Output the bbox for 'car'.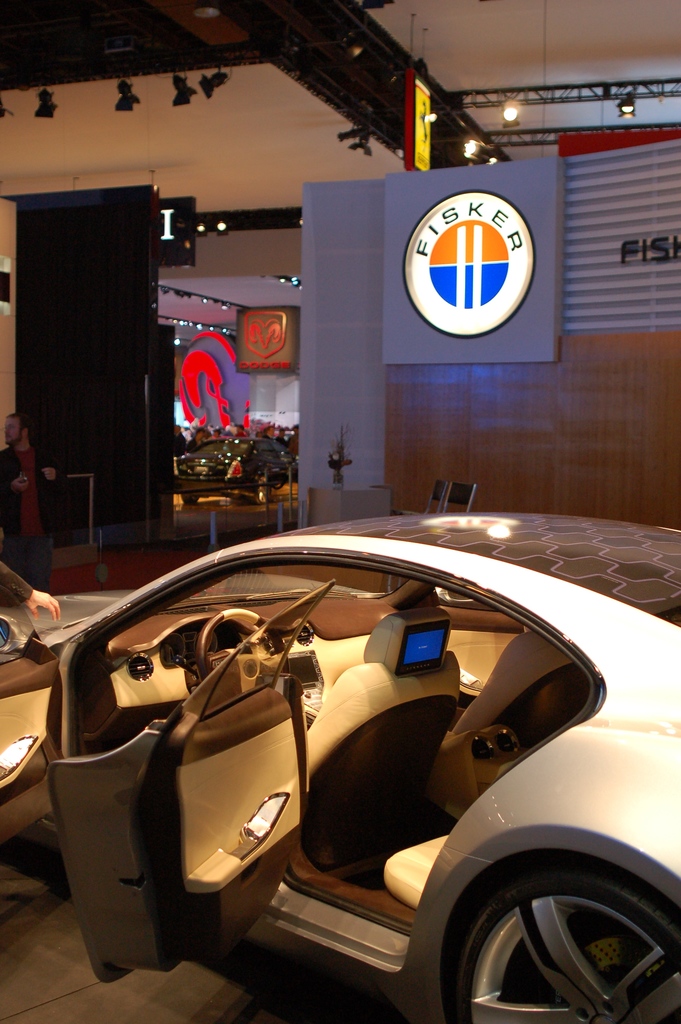
bbox(167, 435, 301, 506).
